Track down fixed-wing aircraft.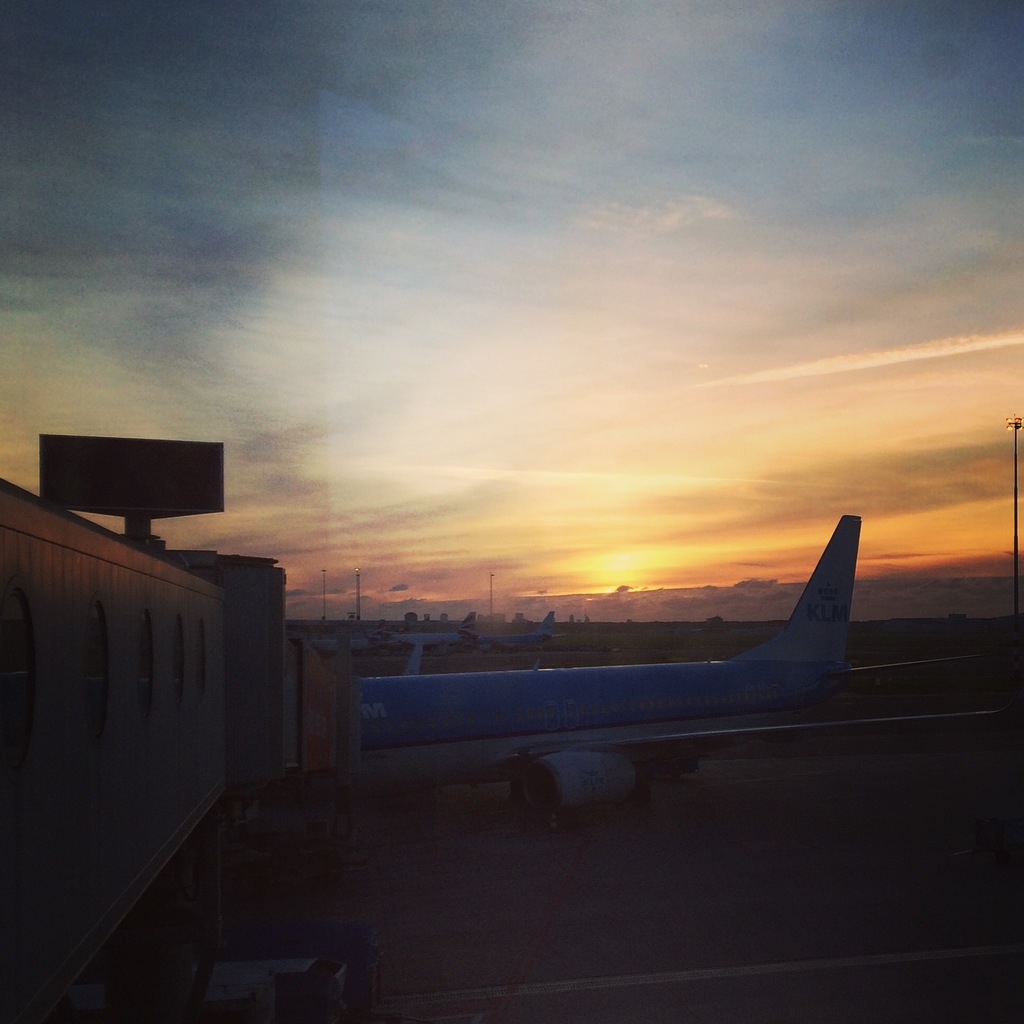
Tracked to detection(478, 606, 559, 659).
